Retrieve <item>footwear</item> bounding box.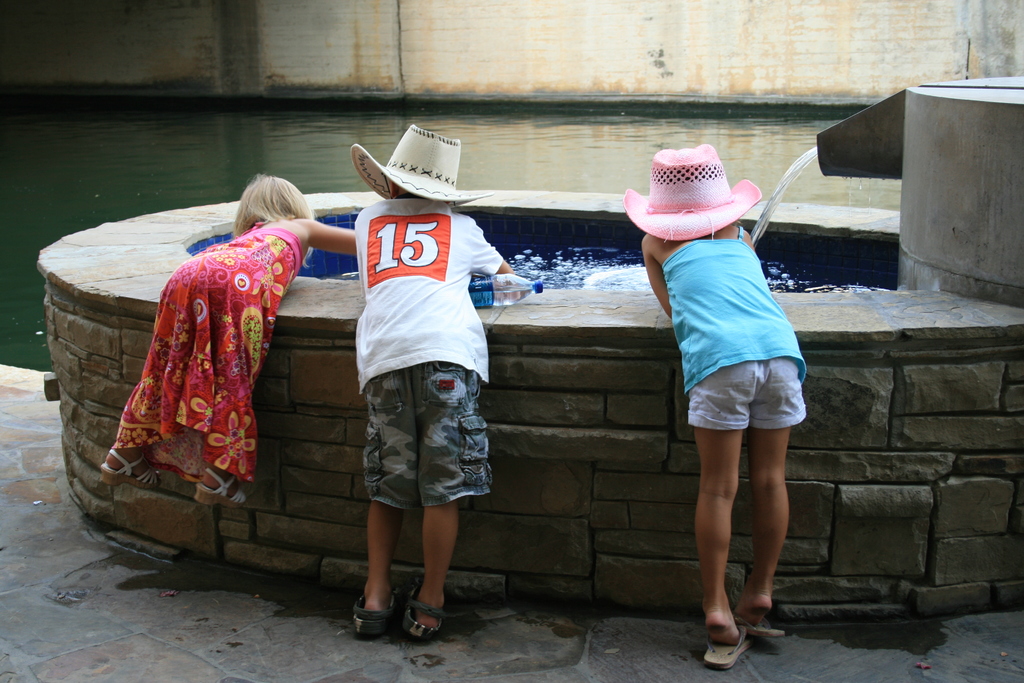
Bounding box: {"left": 351, "top": 589, "right": 447, "bottom": 650}.
